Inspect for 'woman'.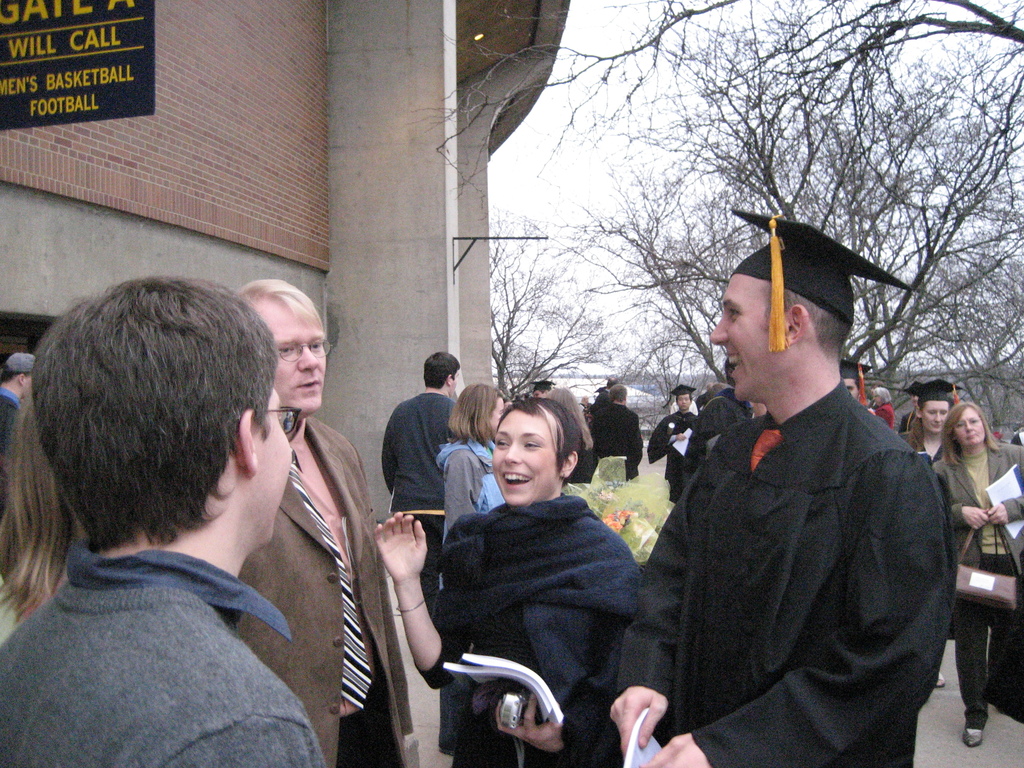
Inspection: 546, 385, 591, 454.
